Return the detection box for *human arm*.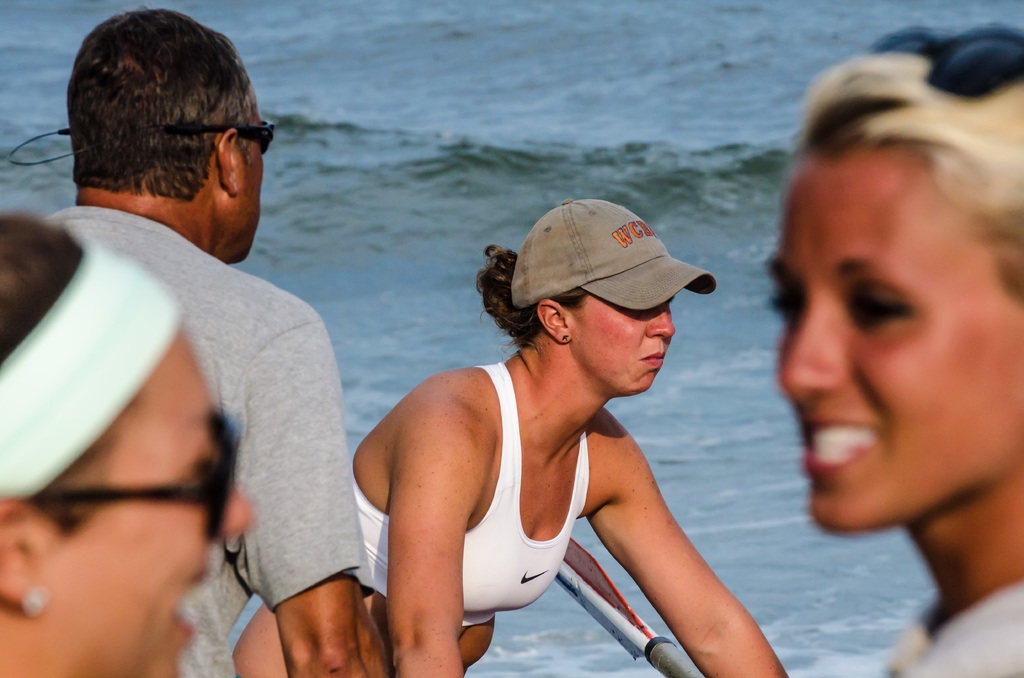
243, 298, 372, 677.
